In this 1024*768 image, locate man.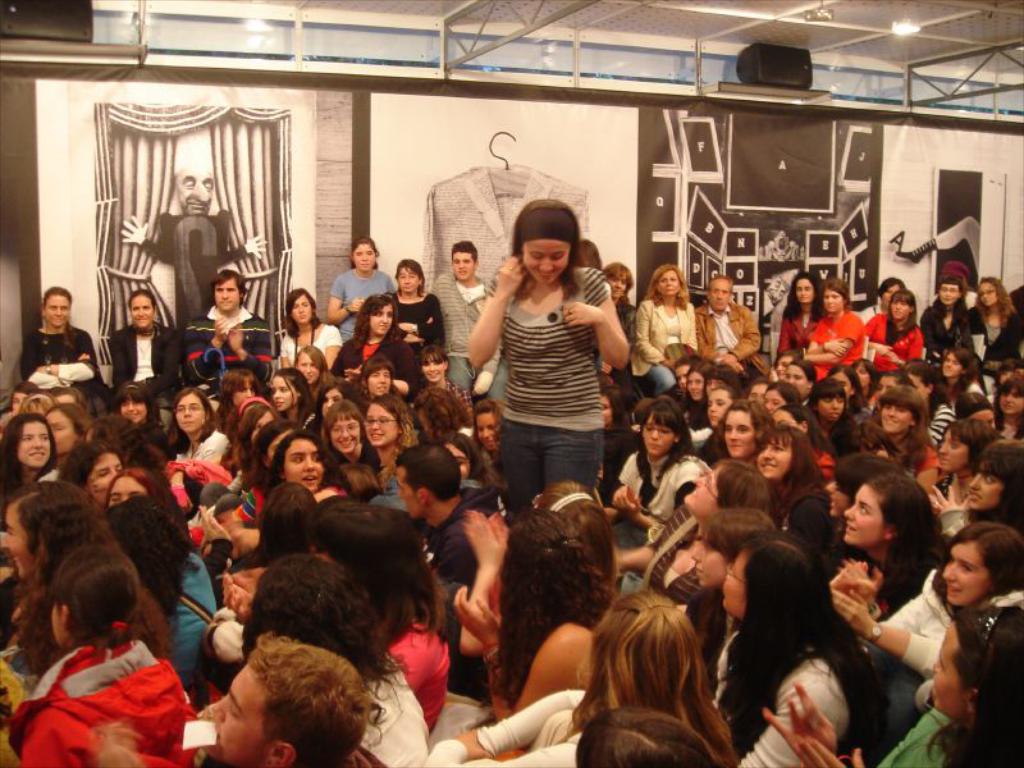
Bounding box: select_region(393, 445, 498, 584).
